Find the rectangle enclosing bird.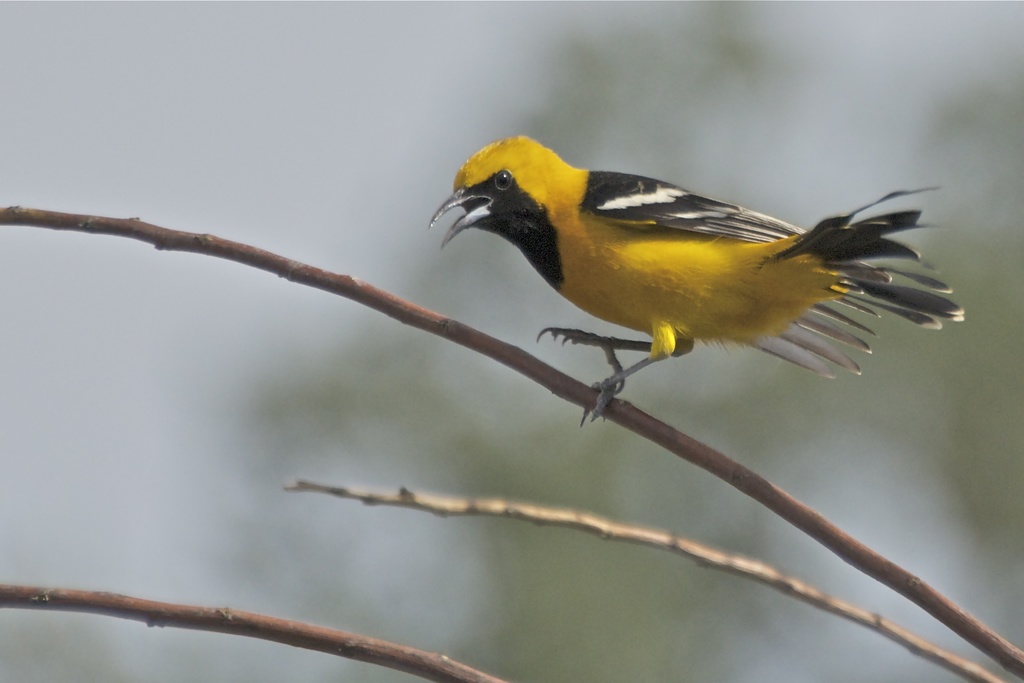
left=430, top=146, right=967, bottom=410.
